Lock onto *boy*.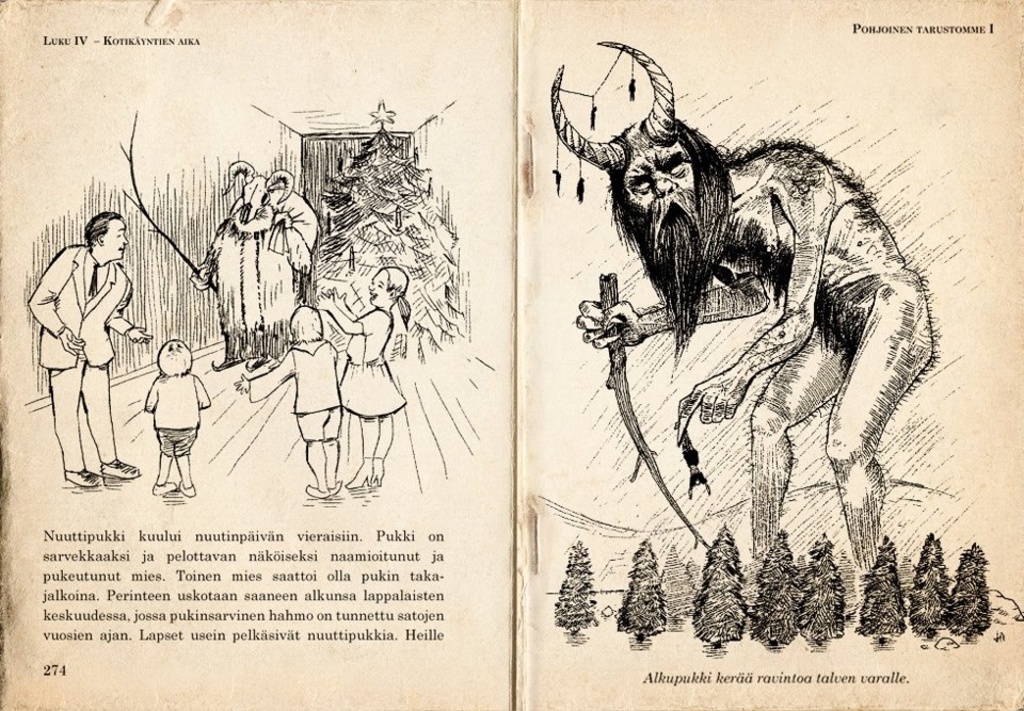
Locked: x1=234, y1=306, x2=342, y2=498.
